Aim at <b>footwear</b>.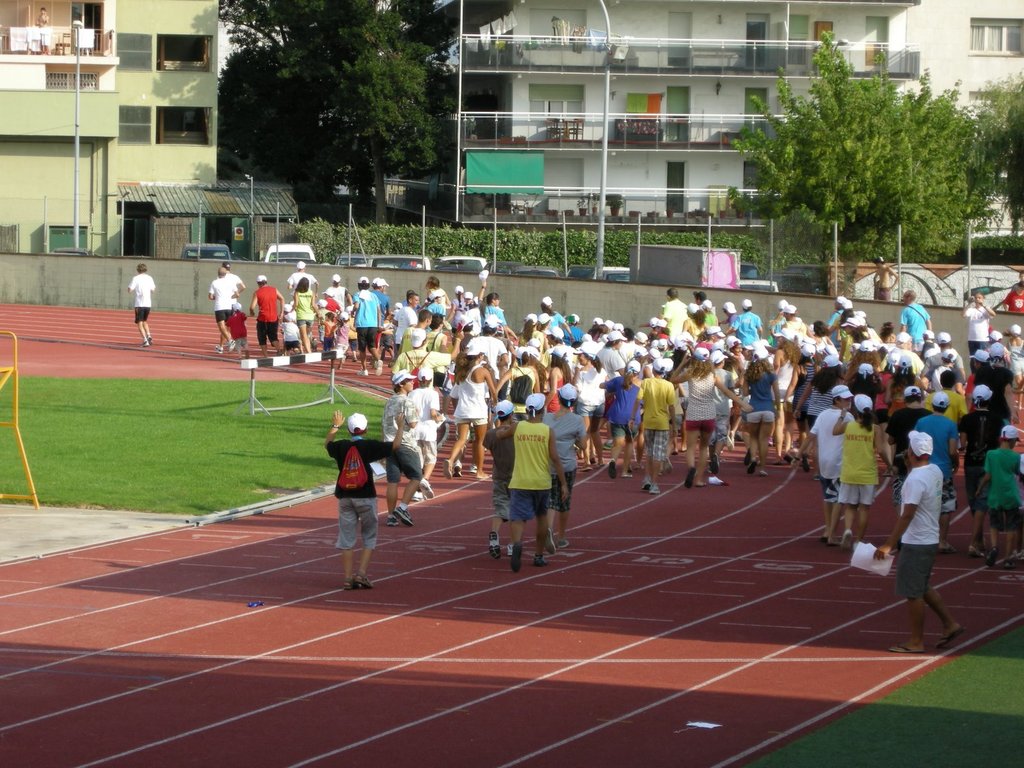
Aimed at Rect(505, 542, 513, 553).
